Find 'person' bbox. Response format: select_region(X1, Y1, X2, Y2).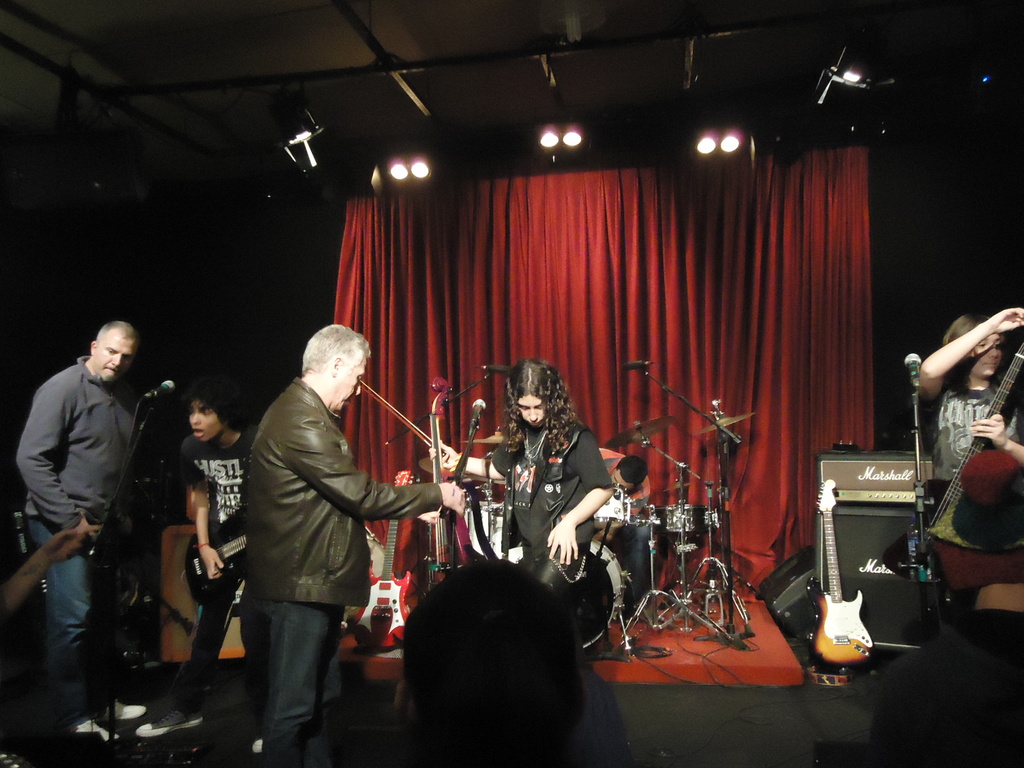
select_region(222, 310, 411, 767).
